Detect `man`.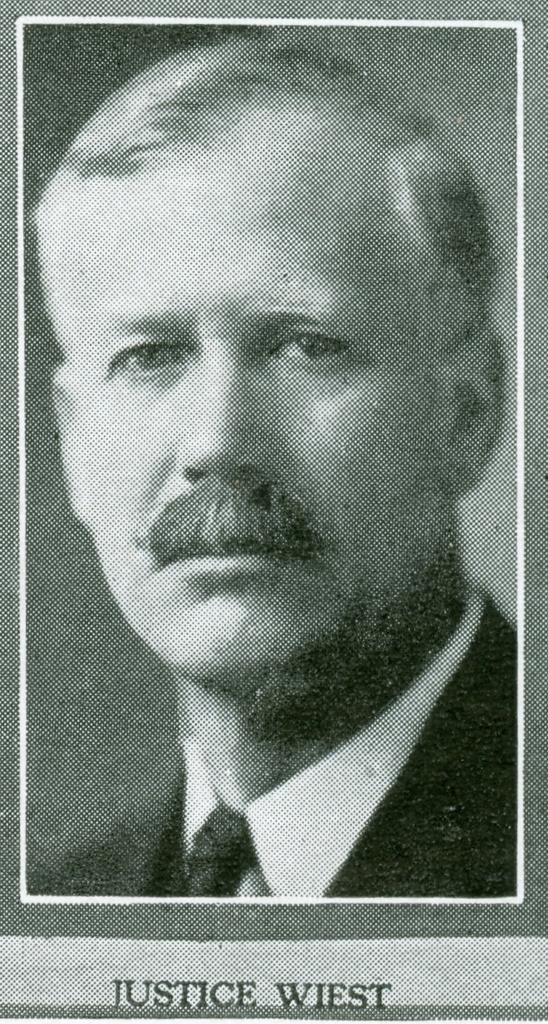
Detected at crop(12, 106, 515, 926).
